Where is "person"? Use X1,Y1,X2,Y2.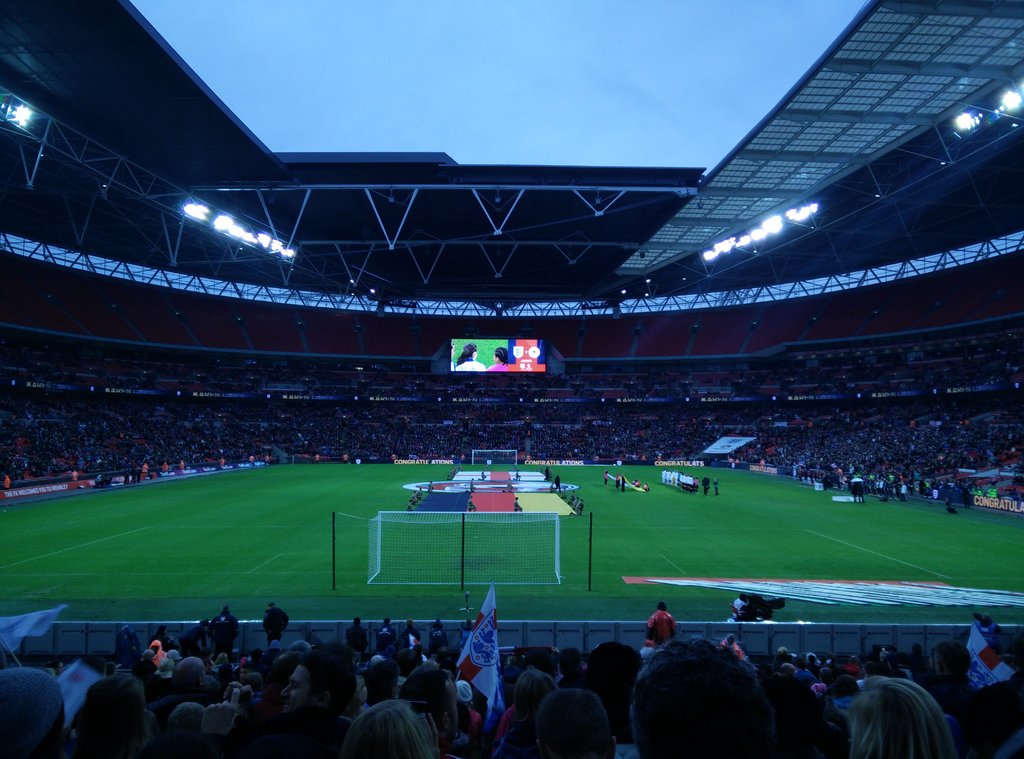
282,650,345,758.
